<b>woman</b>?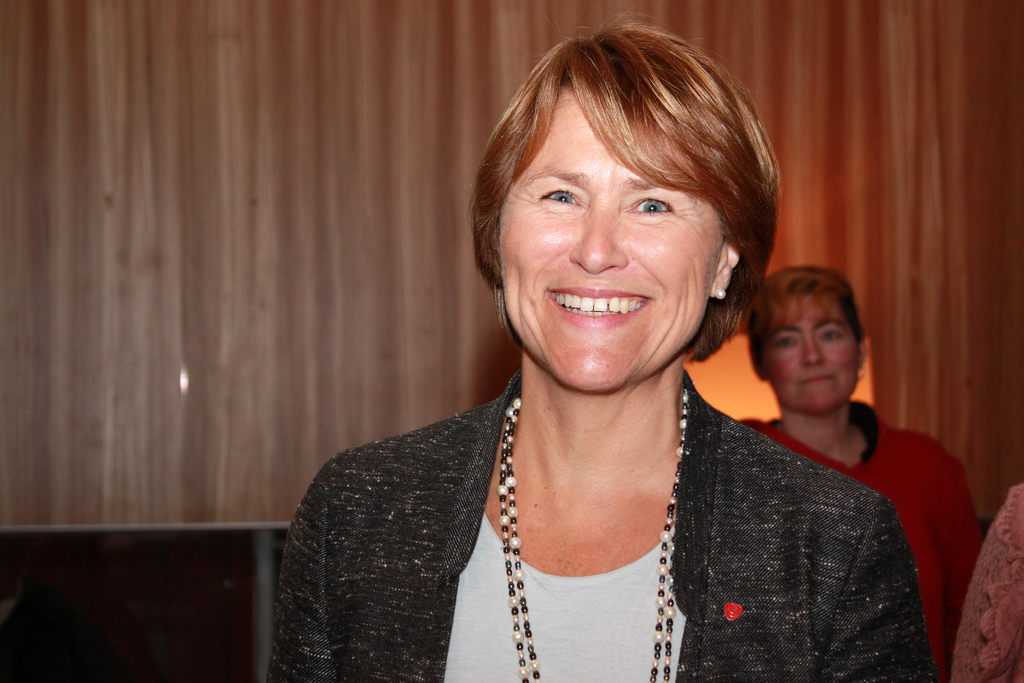
[731,268,986,682]
